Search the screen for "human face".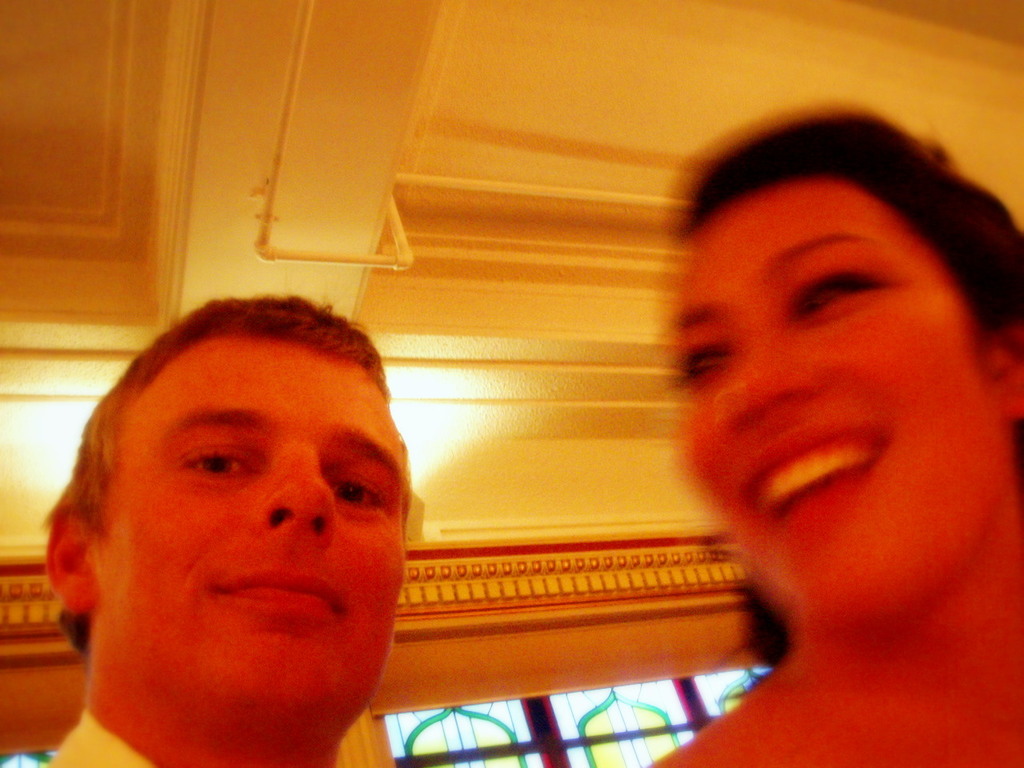
Found at [90,333,402,739].
